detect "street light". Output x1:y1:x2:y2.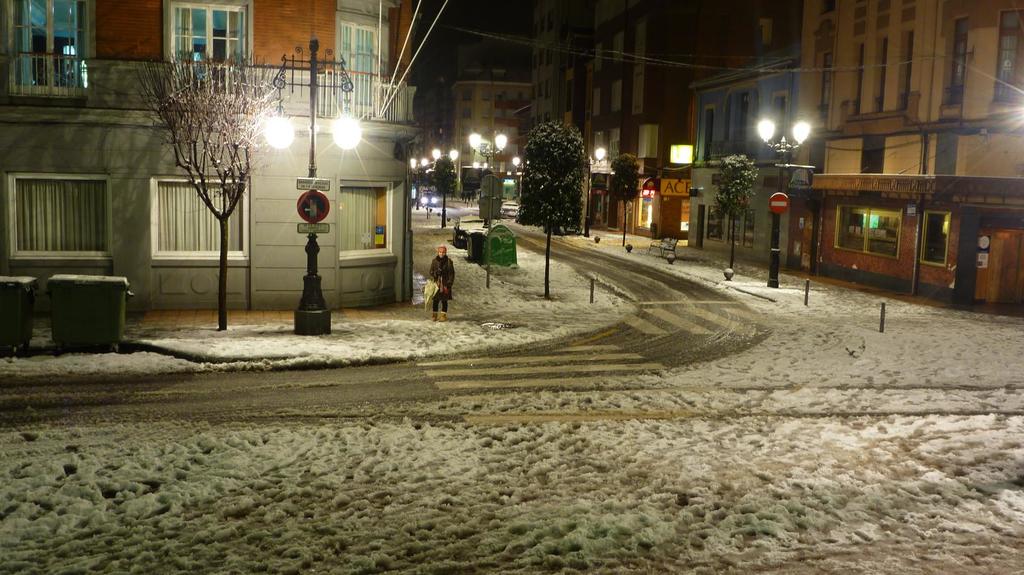
264:38:366:333.
